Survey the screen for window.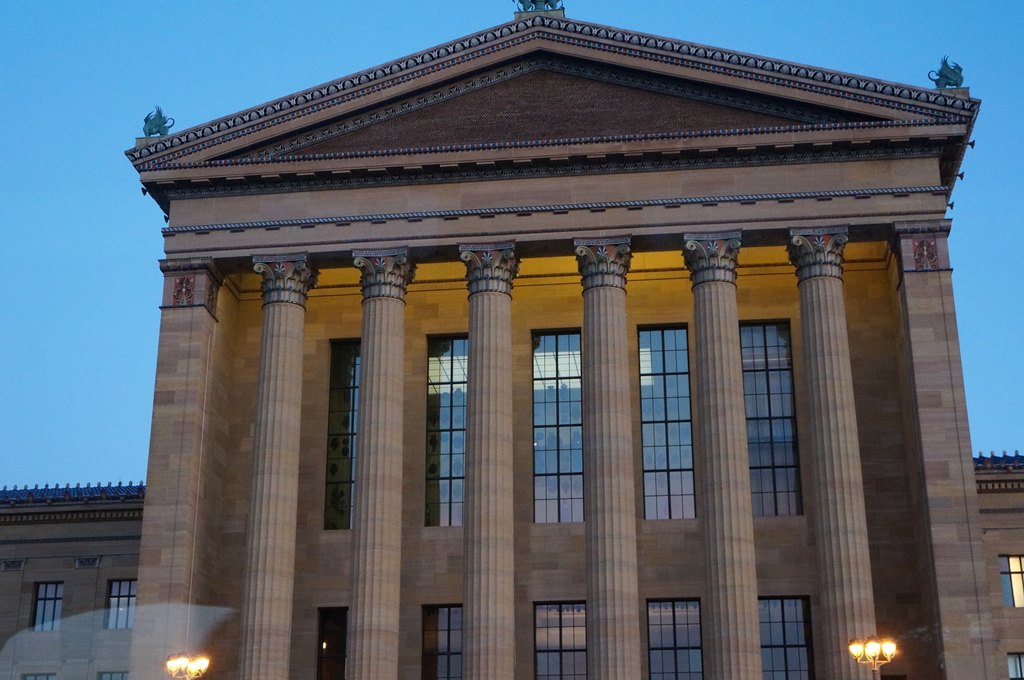
Survey found: l=531, t=602, r=591, b=679.
